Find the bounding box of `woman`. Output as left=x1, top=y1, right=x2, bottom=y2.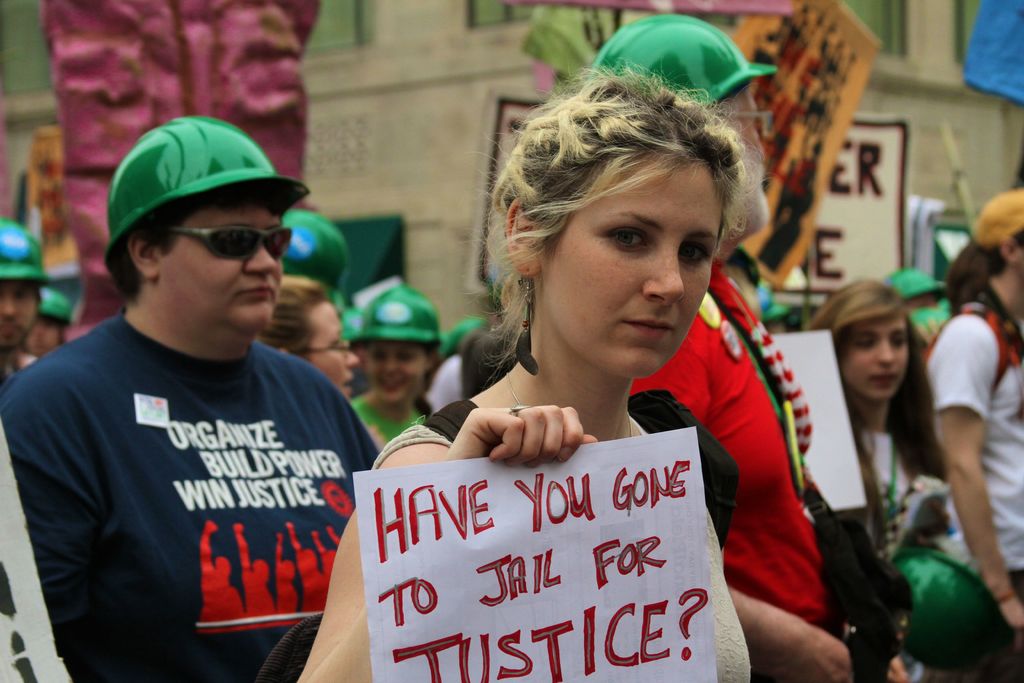
left=257, top=272, right=371, bottom=403.
